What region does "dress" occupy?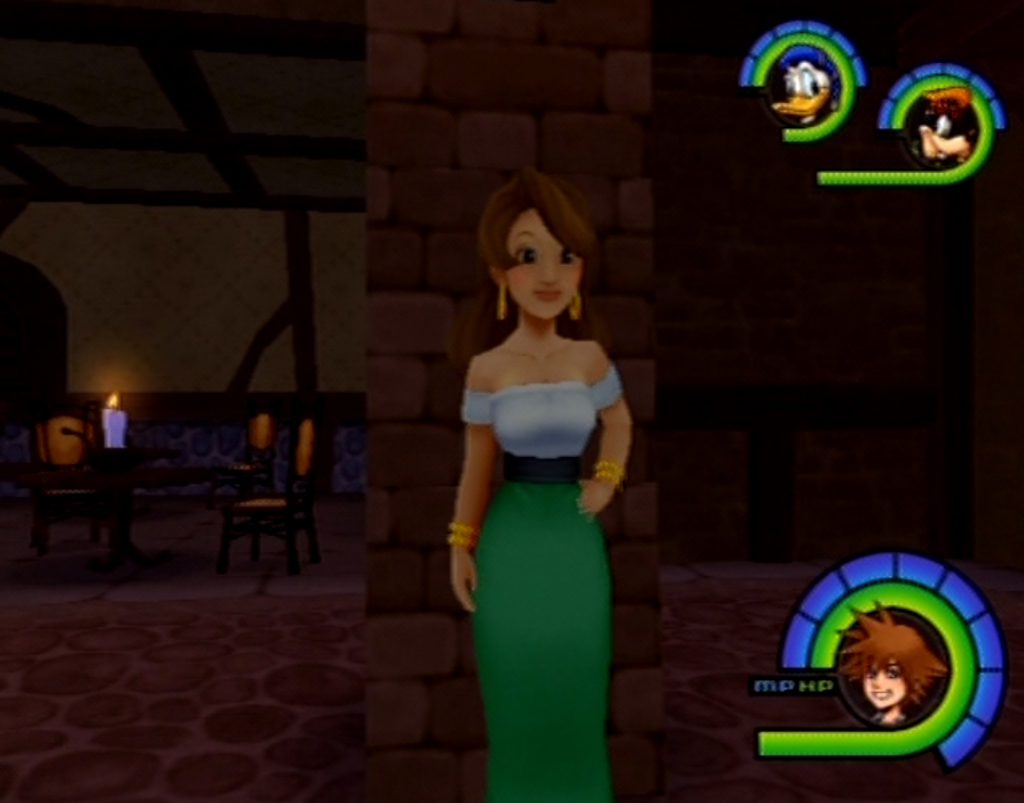
(x1=457, y1=368, x2=617, y2=802).
